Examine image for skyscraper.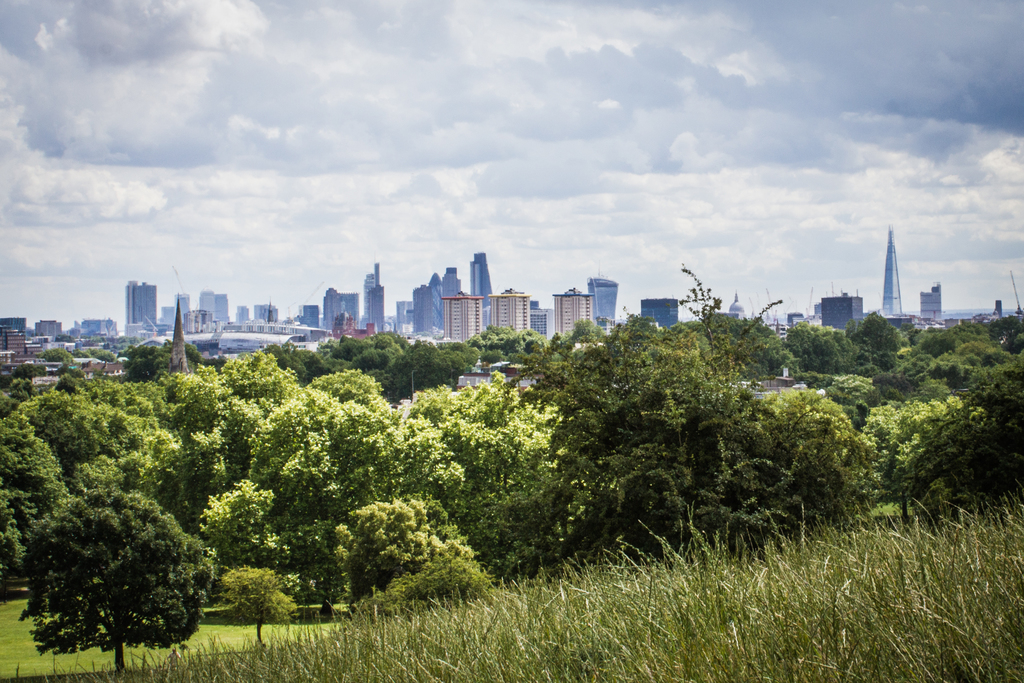
Examination result: box(415, 284, 441, 336).
